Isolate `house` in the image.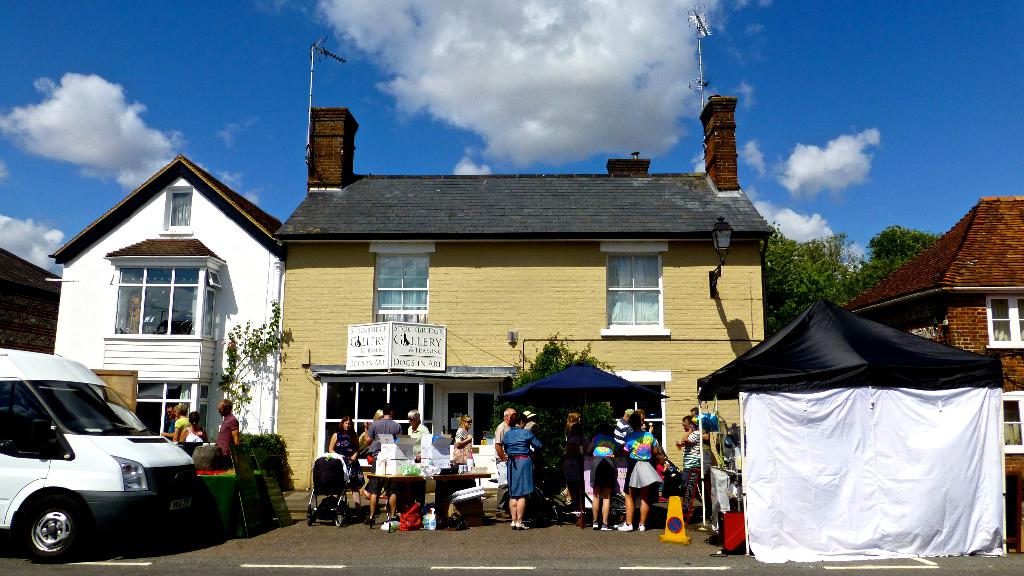
Isolated region: [851,189,1023,549].
